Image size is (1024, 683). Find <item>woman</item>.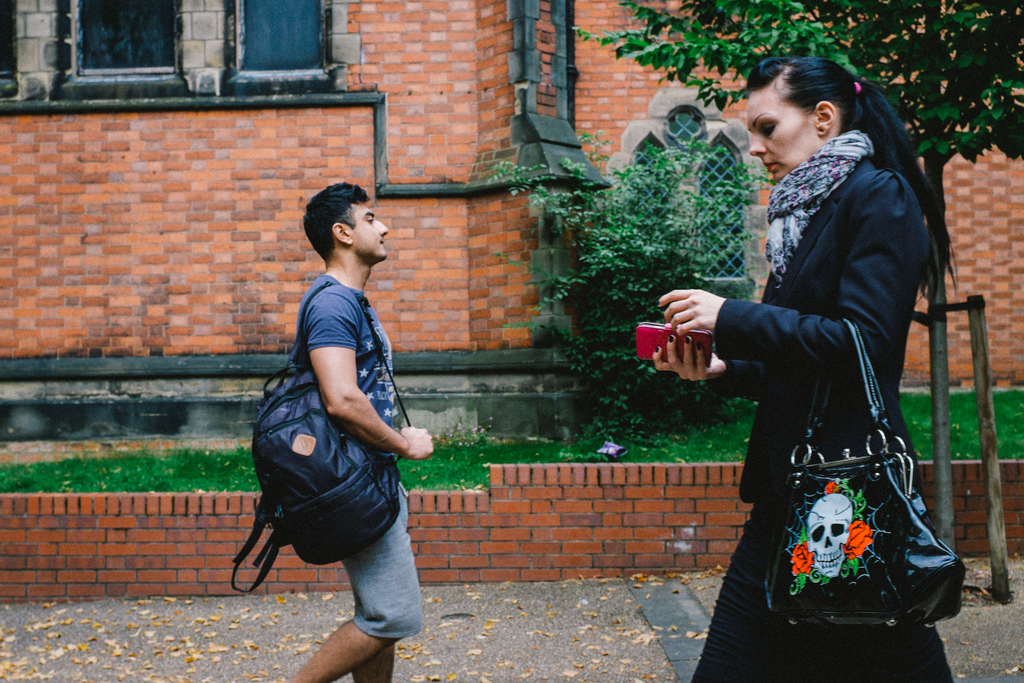
rect(652, 57, 966, 682).
